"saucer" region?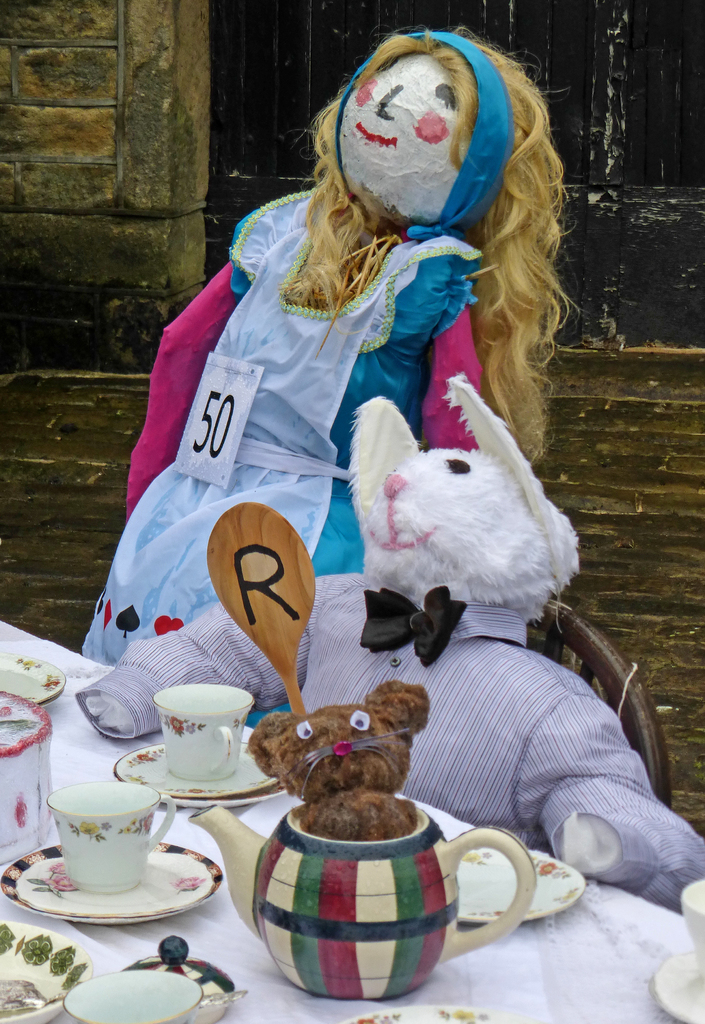
<region>339, 1002, 496, 1023</region>
